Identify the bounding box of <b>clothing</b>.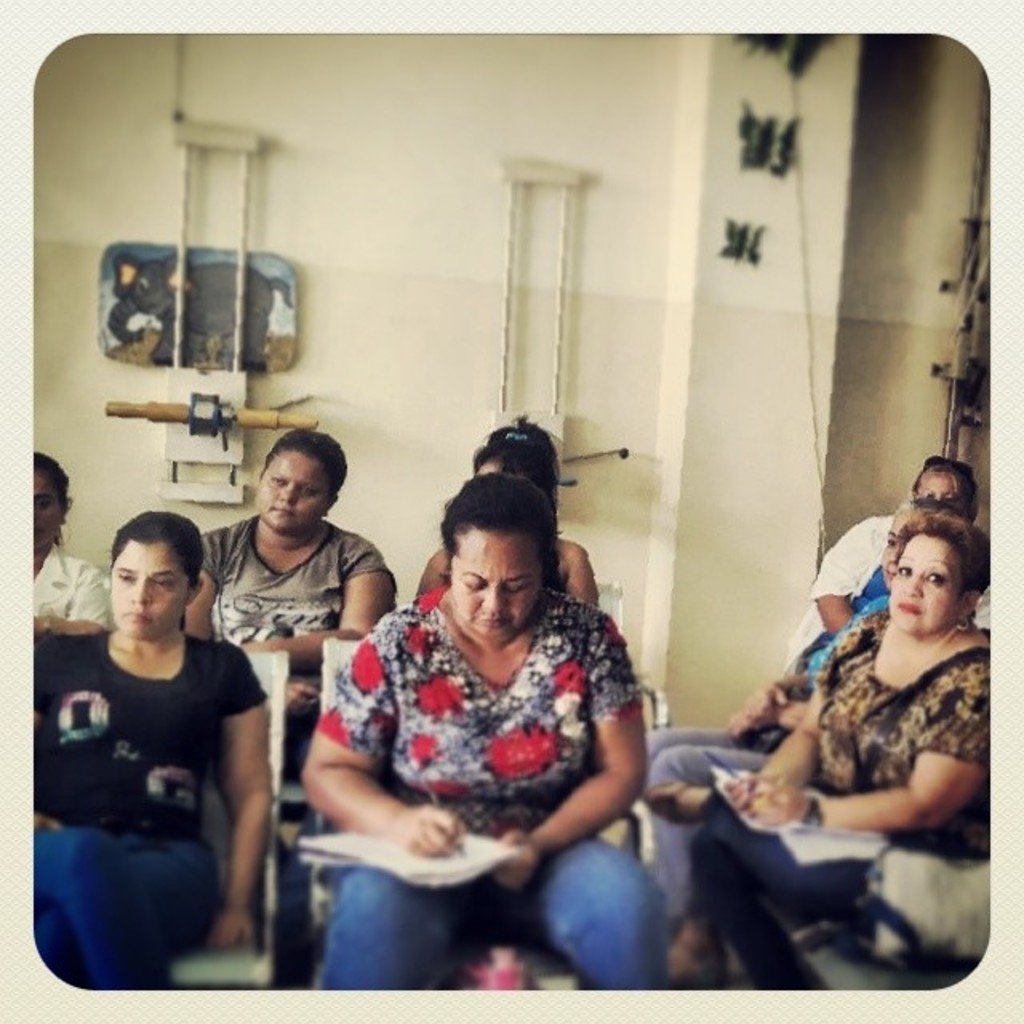
bbox(45, 581, 277, 976).
